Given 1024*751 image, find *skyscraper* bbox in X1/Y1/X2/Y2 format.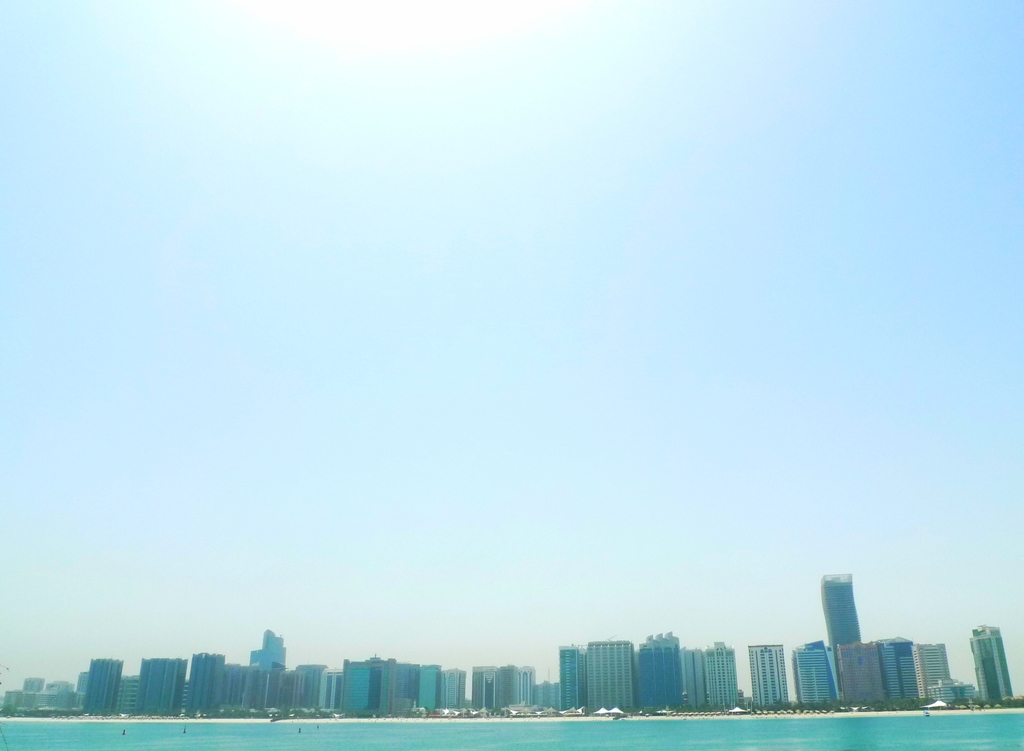
520/660/534/713.
